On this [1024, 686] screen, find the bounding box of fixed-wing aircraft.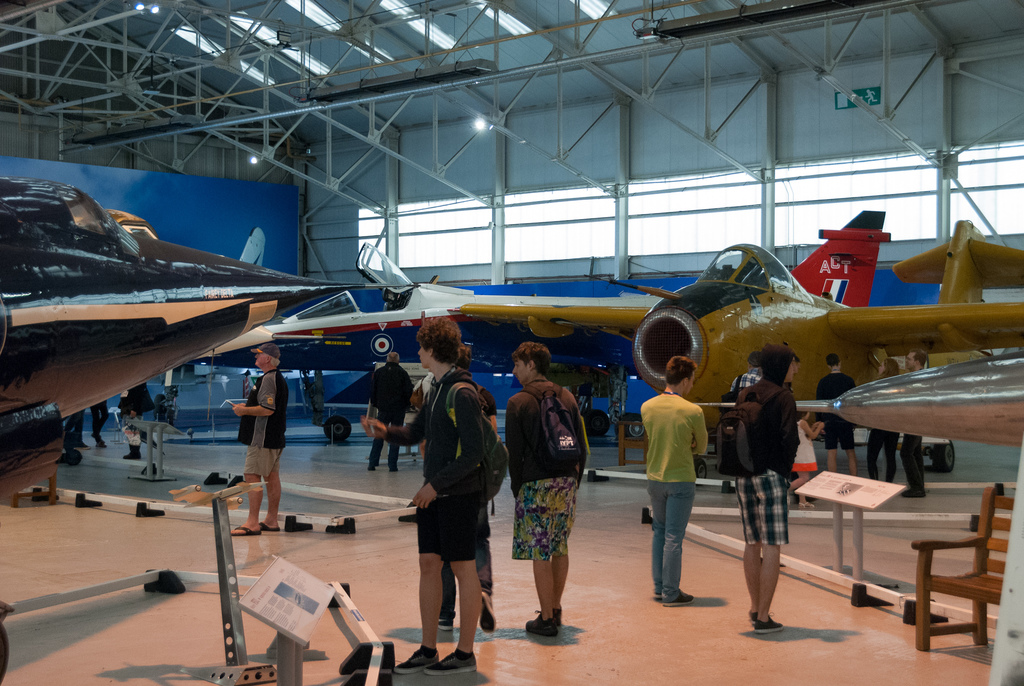
Bounding box: region(690, 347, 1023, 450).
